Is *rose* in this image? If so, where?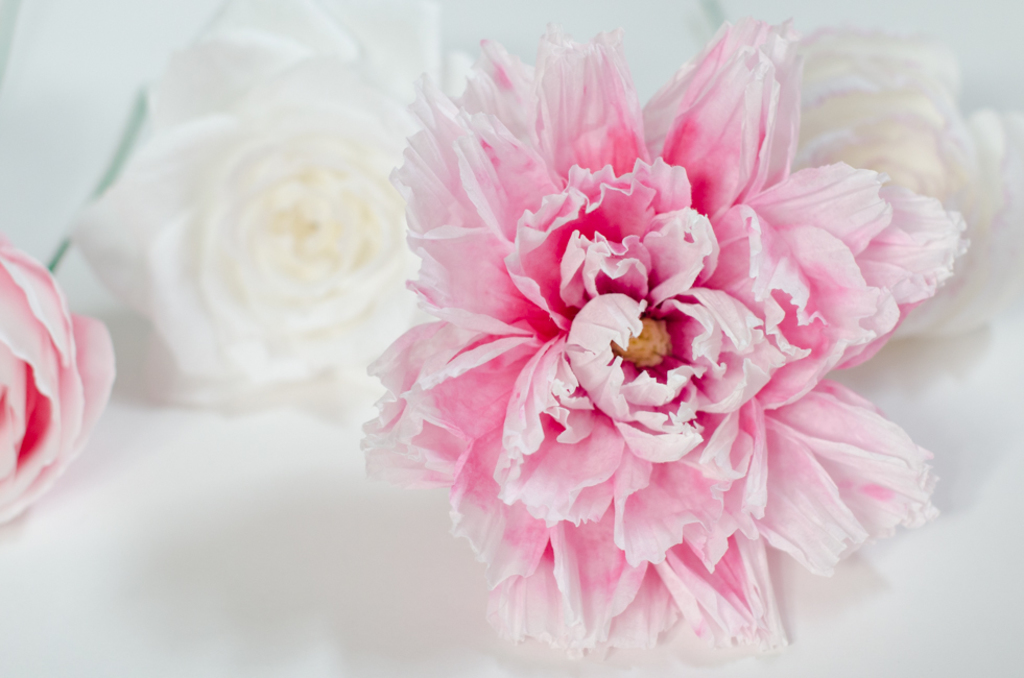
Yes, at (71, 0, 438, 405).
